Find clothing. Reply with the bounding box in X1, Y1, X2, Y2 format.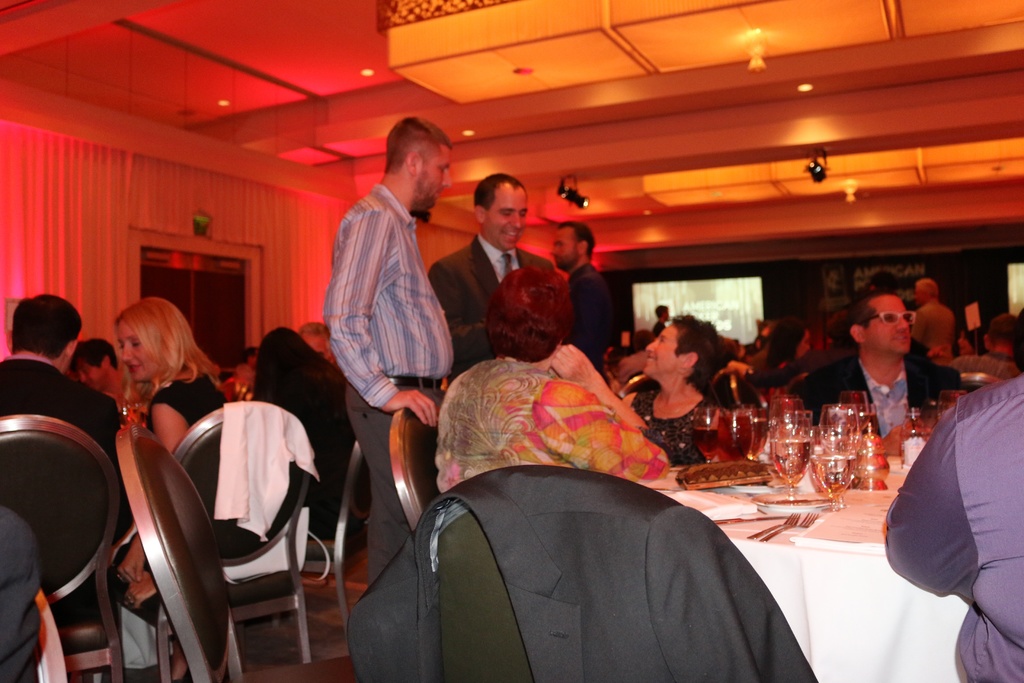
795, 355, 963, 441.
